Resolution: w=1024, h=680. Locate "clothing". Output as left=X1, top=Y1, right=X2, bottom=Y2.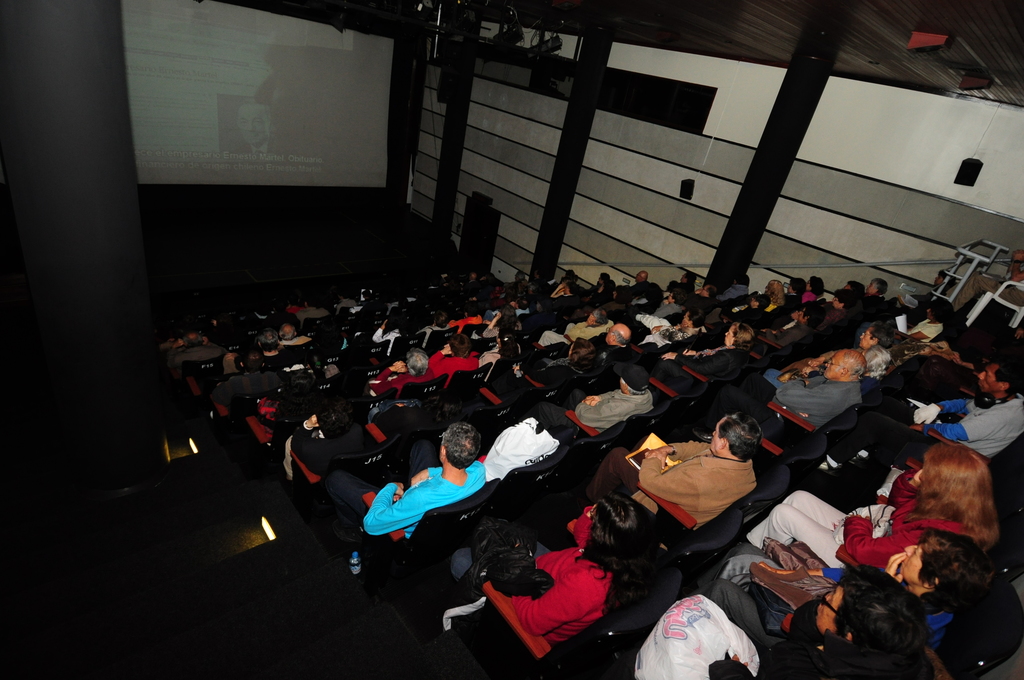
left=940, top=273, right=1023, bottom=314.
